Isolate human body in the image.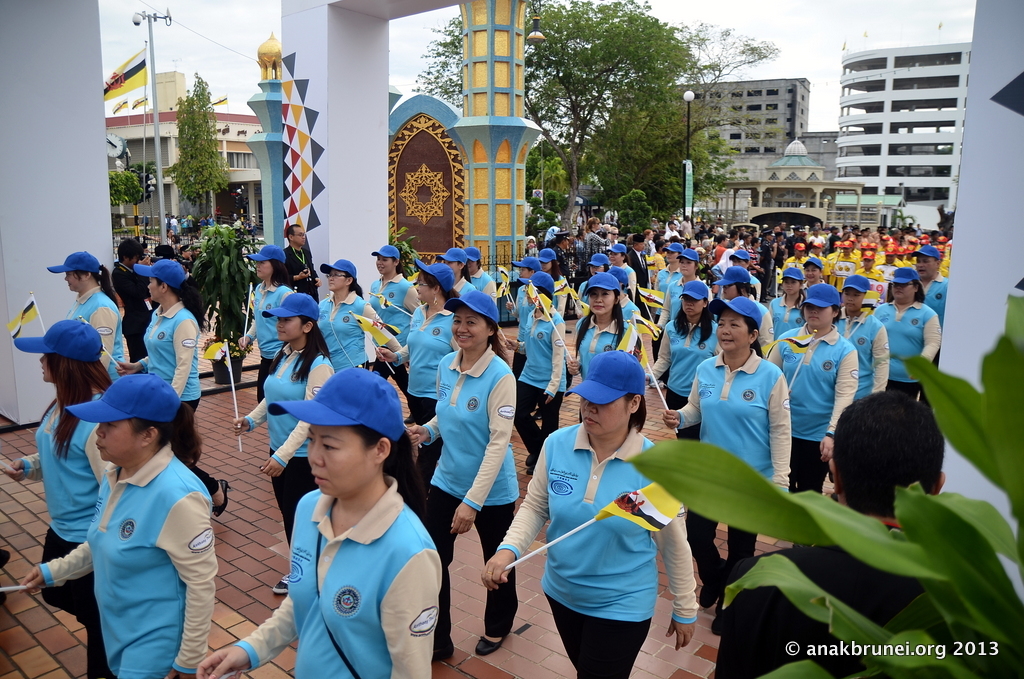
Isolated region: select_region(21, 440, 225, 678).
